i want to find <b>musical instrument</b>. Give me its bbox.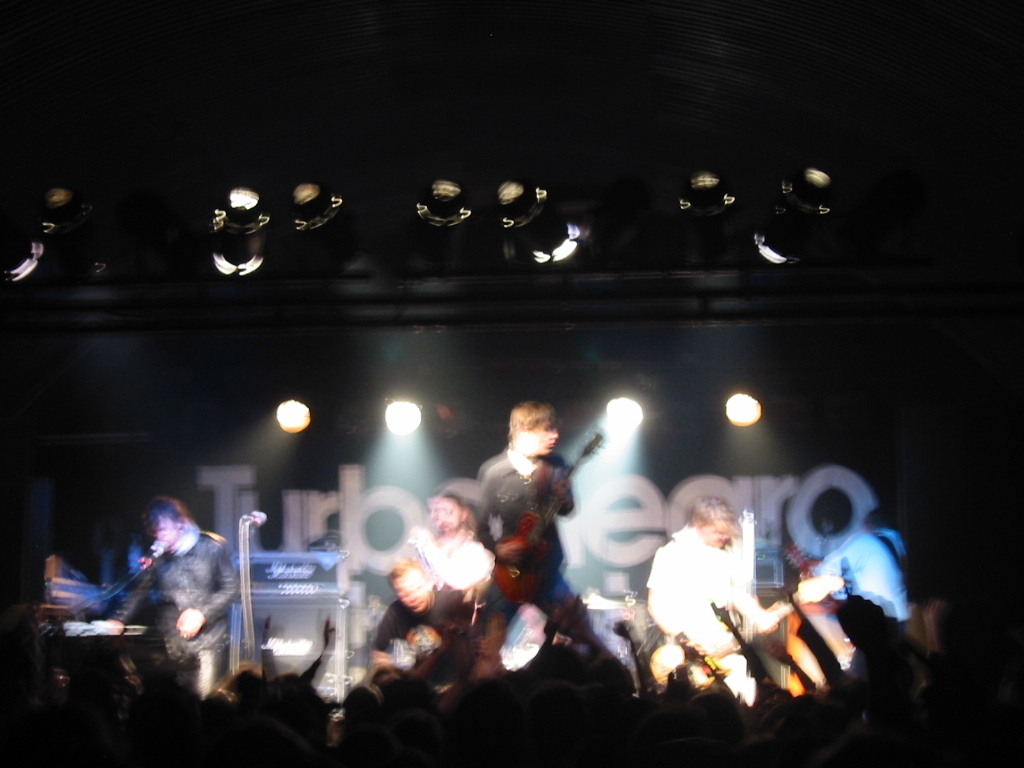
pyautogui.locateOnScreen(484, 415, 612, 612).
